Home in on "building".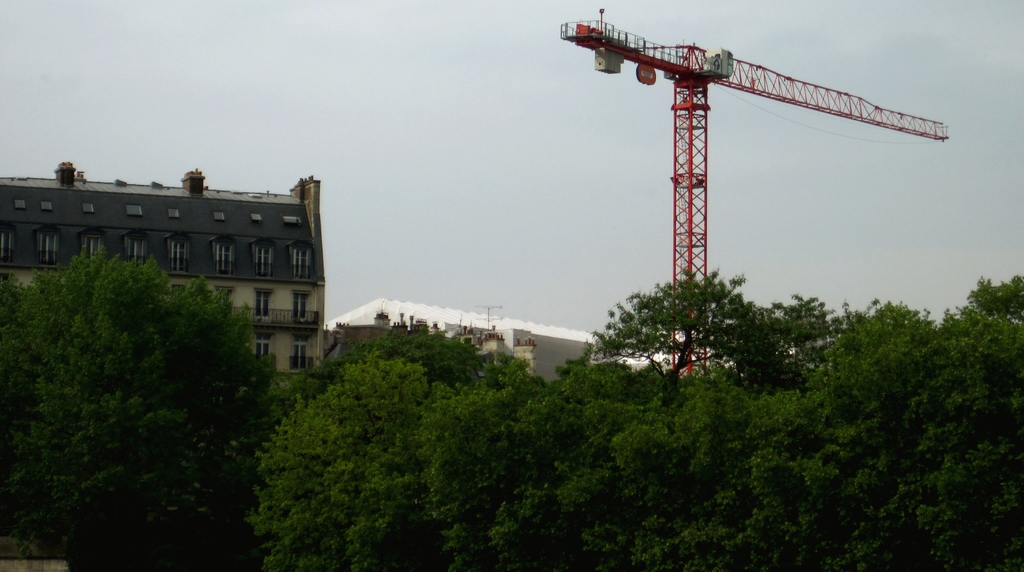
Homed in at [left=0, top=157, right=324, bottom=404].
